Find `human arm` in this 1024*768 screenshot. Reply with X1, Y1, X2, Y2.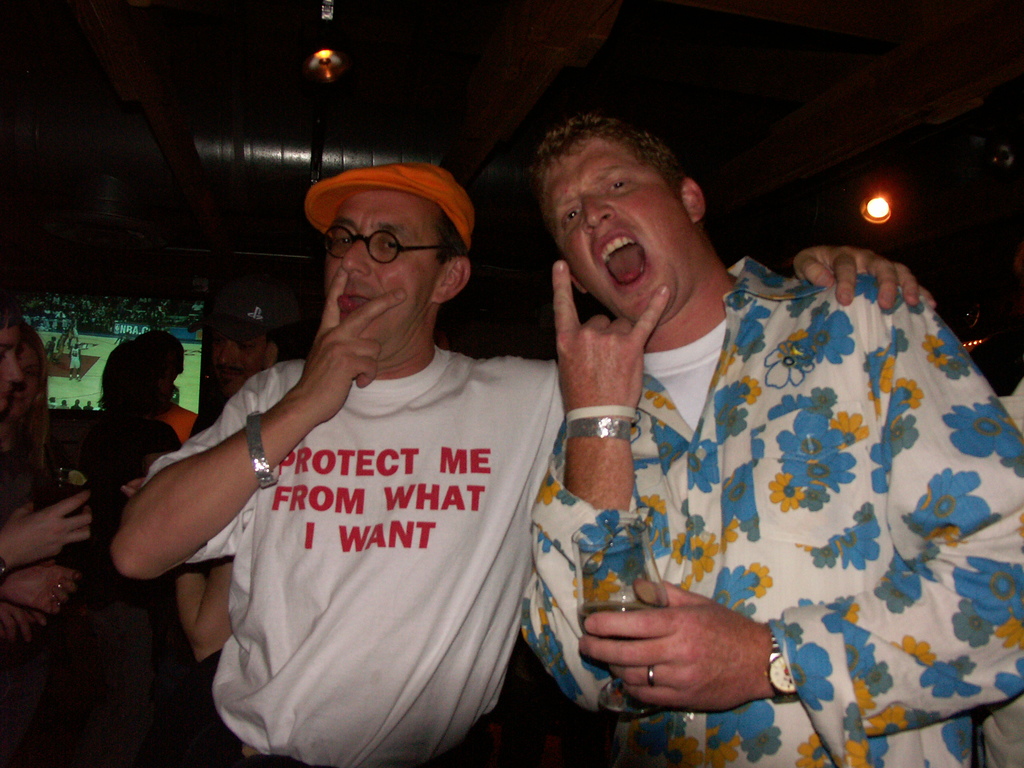
109, 269, 408, 599.
